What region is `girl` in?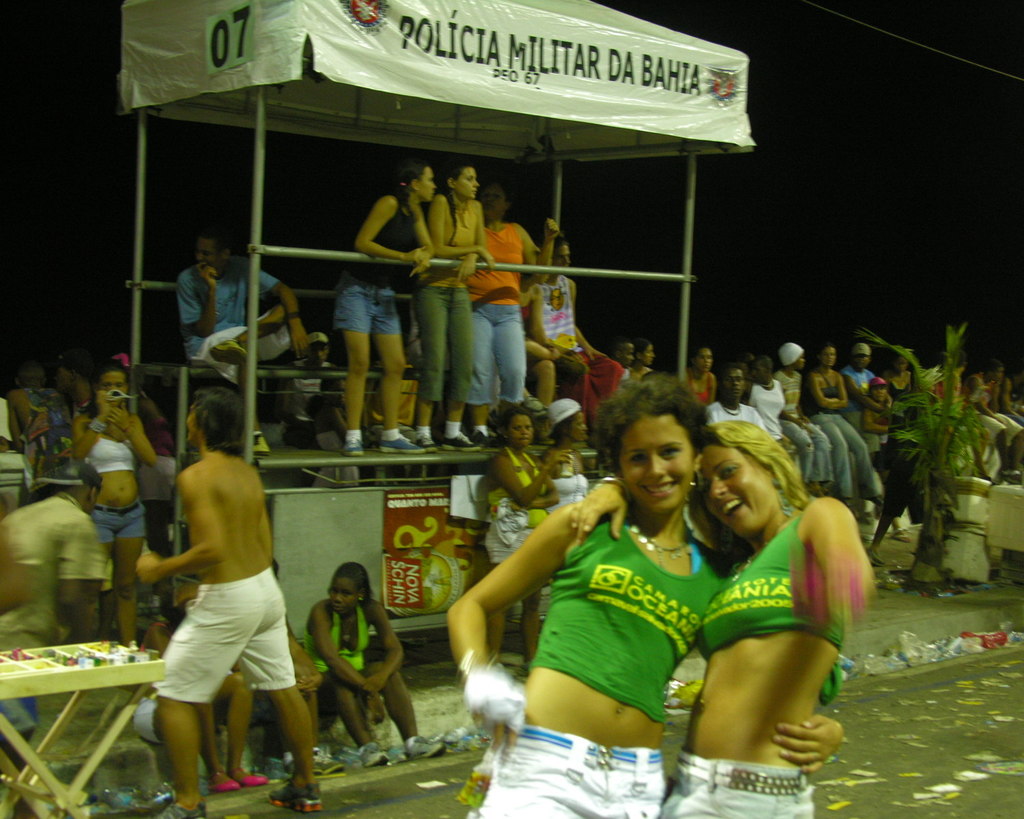
[left=418, top=161, right=498, bottom=436].
